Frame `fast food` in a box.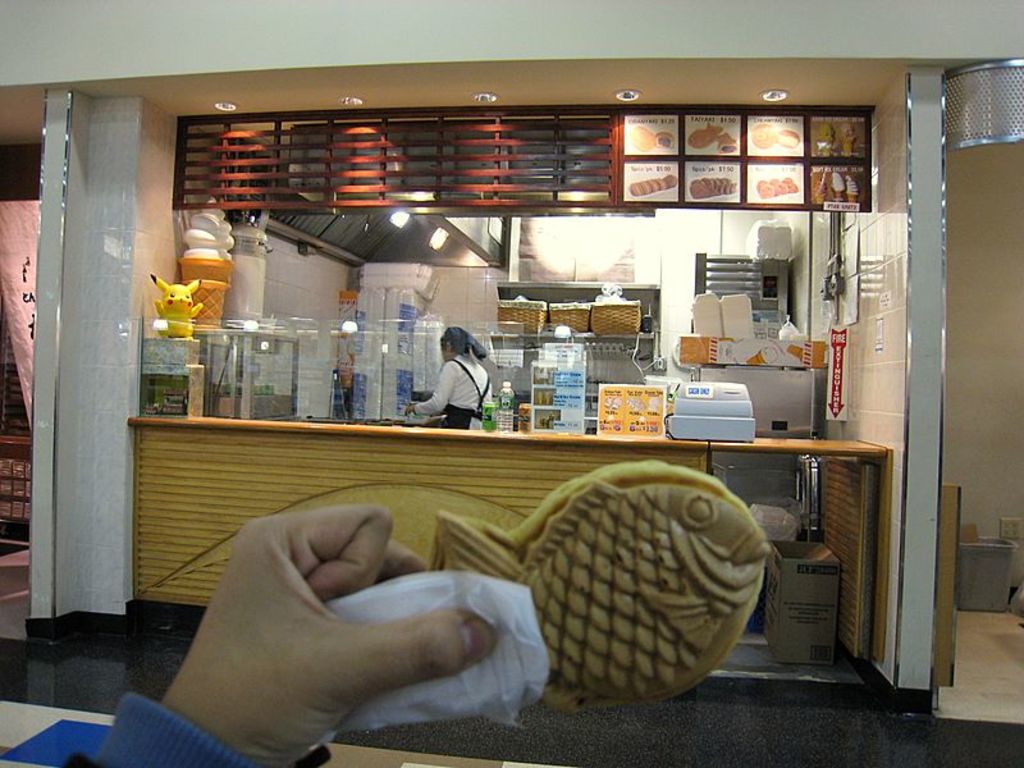
{"left": 812, "top": 178, "right": 831, "bottom": 206}.
